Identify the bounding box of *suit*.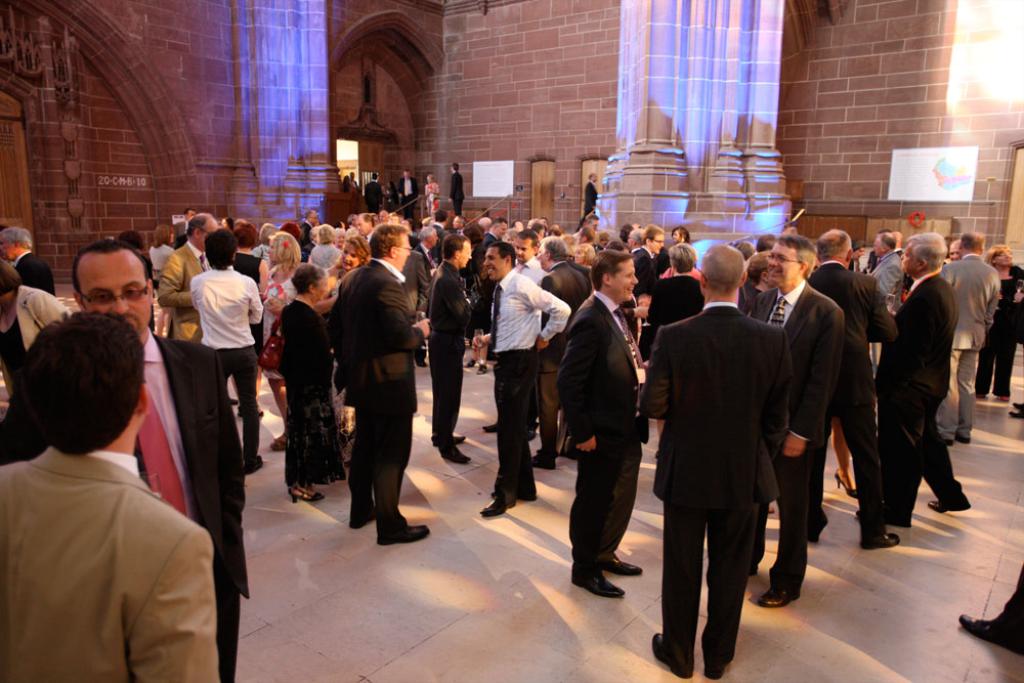
[x1=811, y1=259, x2=893, y2=544].
